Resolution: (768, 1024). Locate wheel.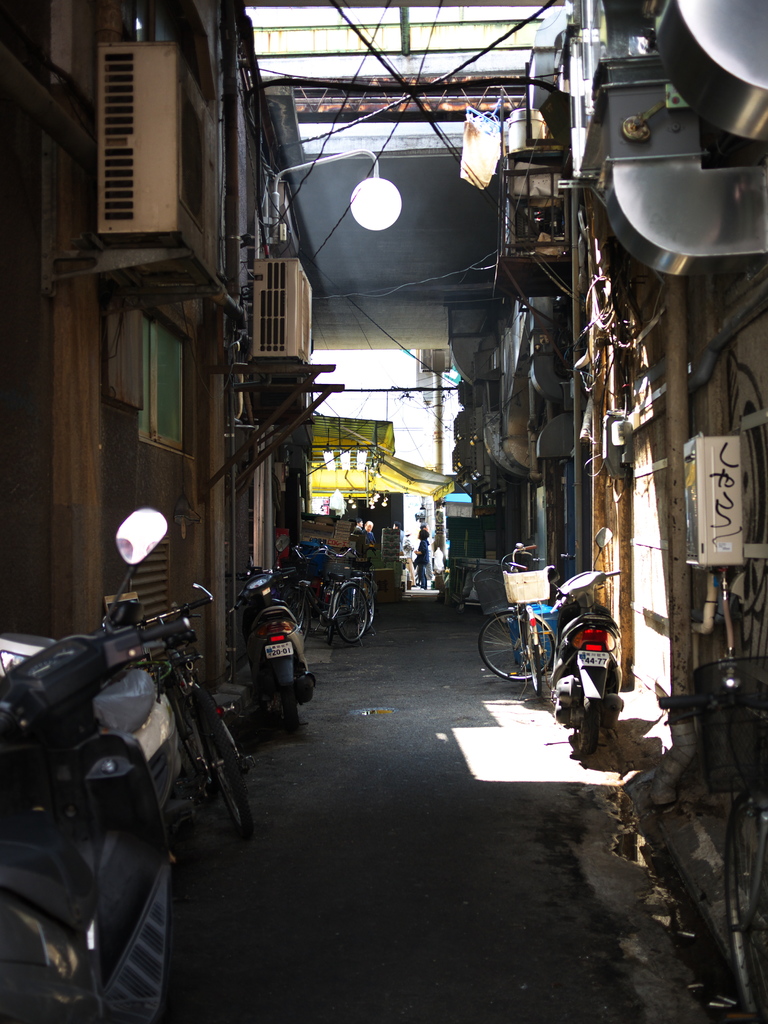
<box>193,719,247,844</box>.
